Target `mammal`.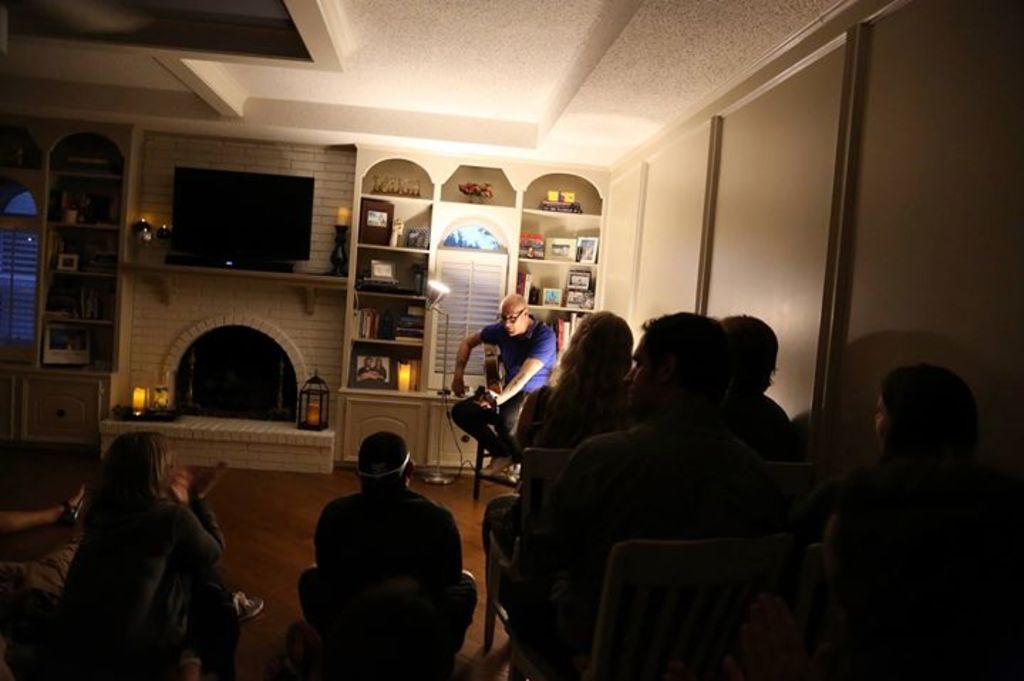
Target region: 299:432:478:680.
